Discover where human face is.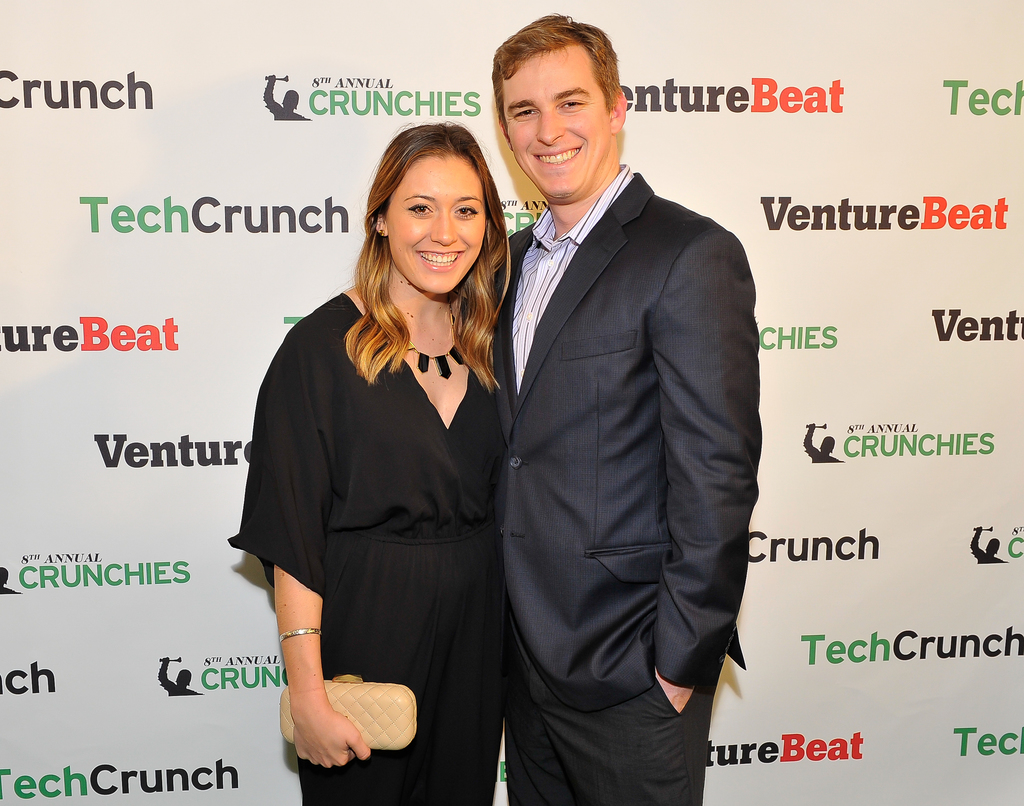
Discovered at [x1=385, y1=157, x2=488, y2=297].
